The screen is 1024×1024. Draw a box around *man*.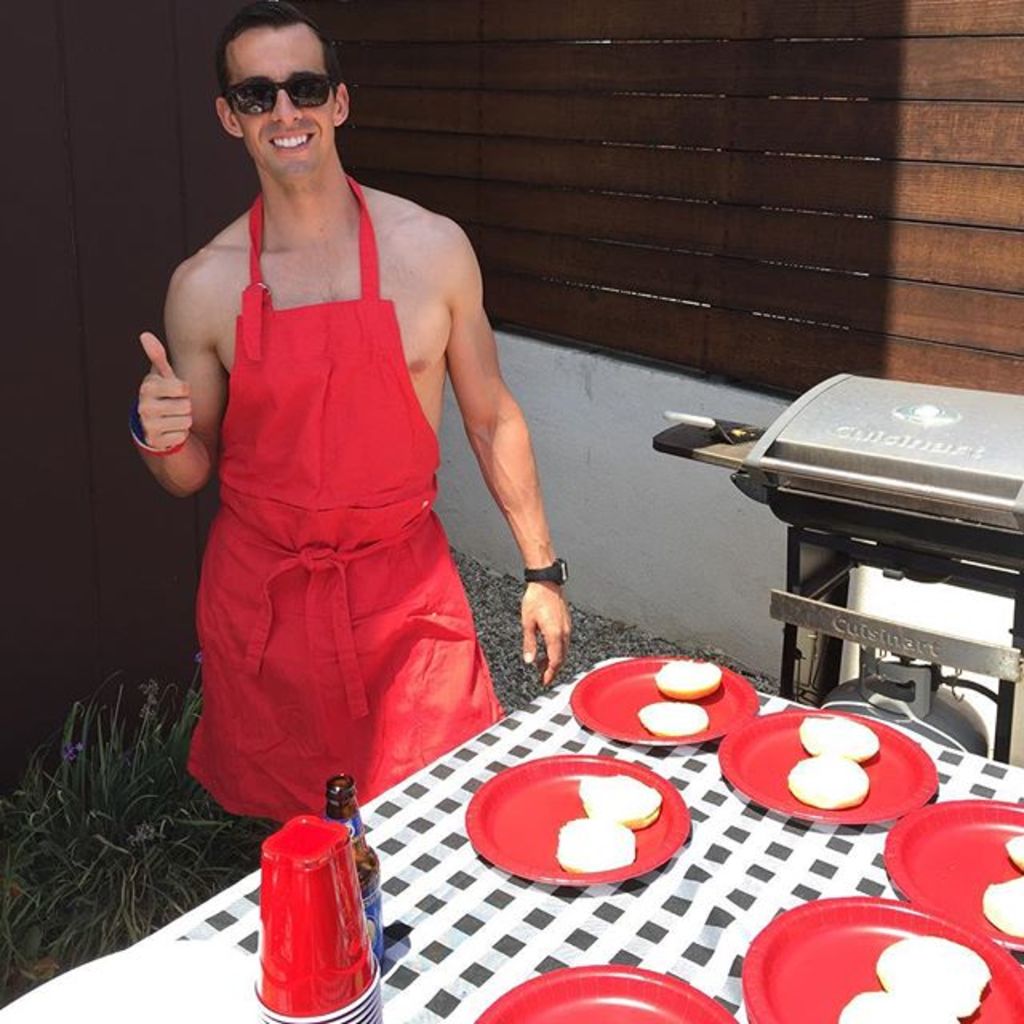
Rect(122, 0, 584, 830).
